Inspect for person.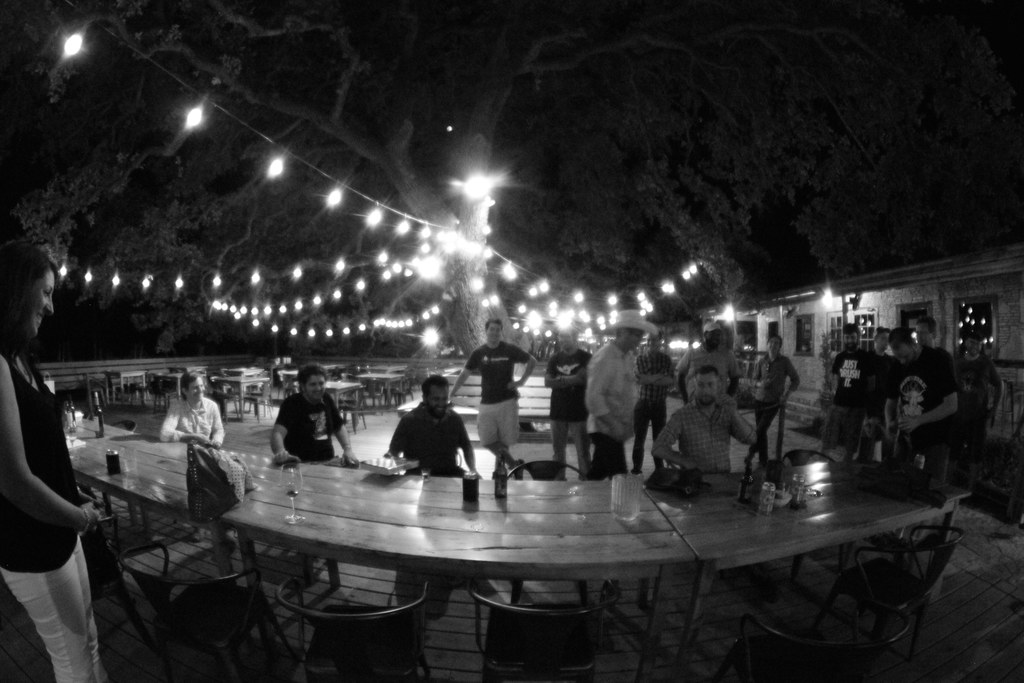
Inspection: (left=0, top=238, right=109, bottom=682).
